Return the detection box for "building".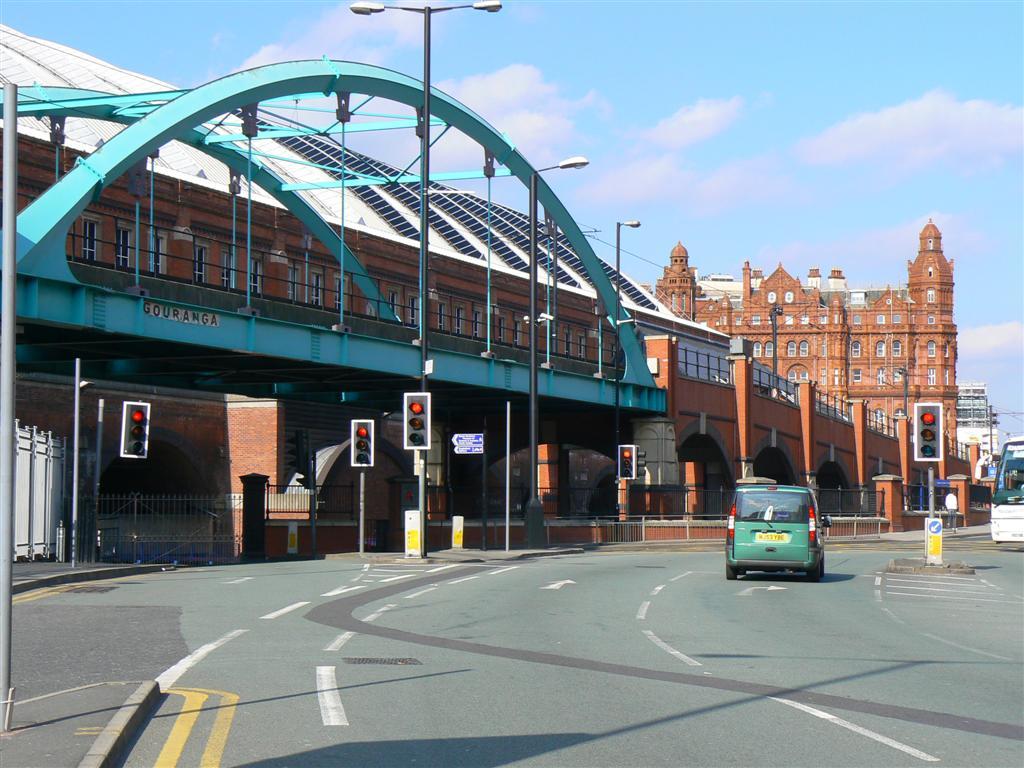
(left=643, top=216, right=956, bottom=450).
